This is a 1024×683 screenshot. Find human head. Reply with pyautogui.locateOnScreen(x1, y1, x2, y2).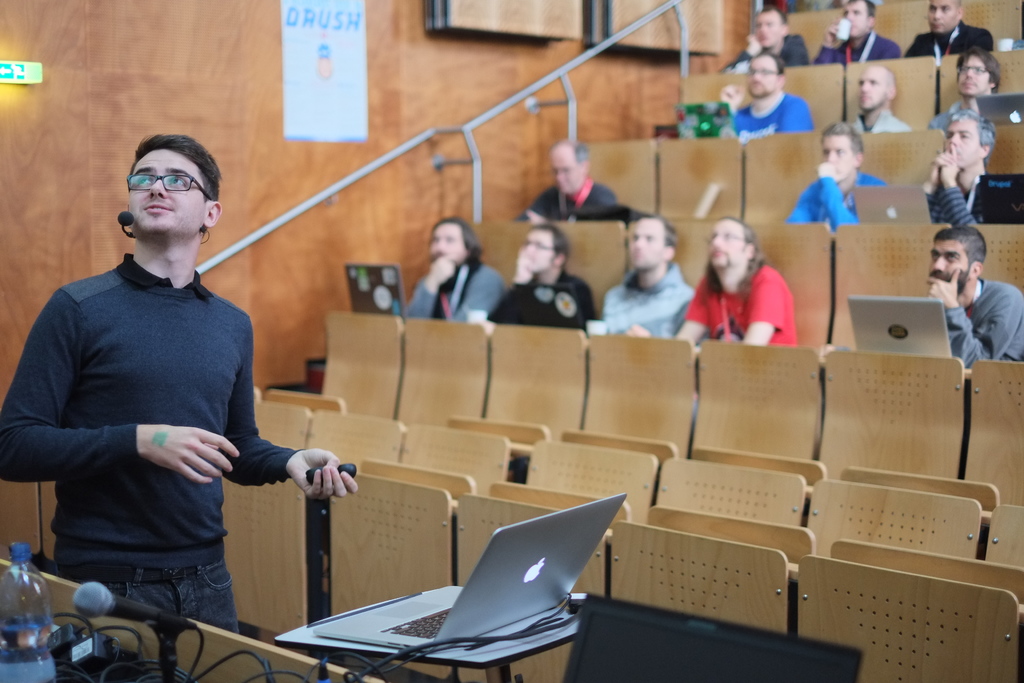
pyautogui.locateOnScreen(631, 217, 678, 267).
